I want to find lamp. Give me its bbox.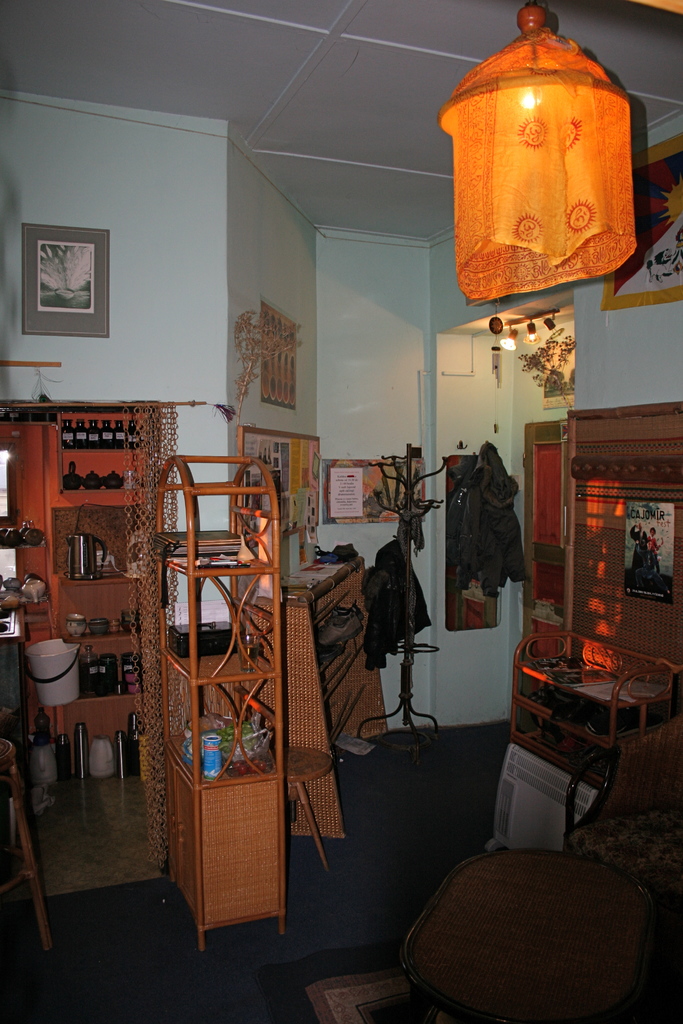
Rect(498, 308, 567, 352).
